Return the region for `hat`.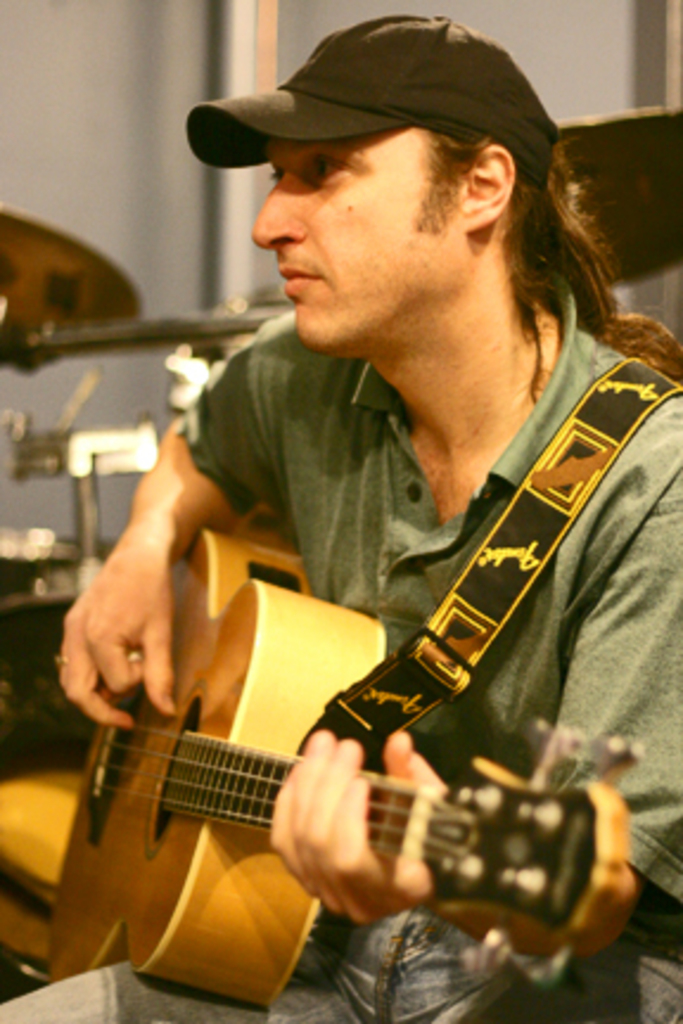
detection(180, 9, 564, 199).
